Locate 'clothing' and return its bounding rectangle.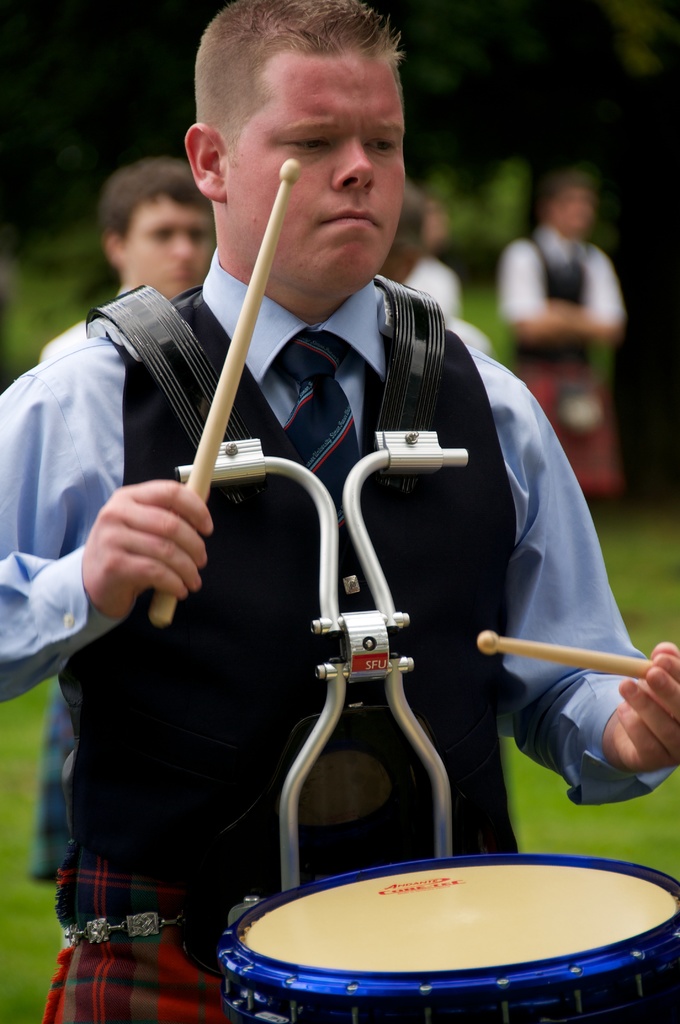
0 241 679 1023.
